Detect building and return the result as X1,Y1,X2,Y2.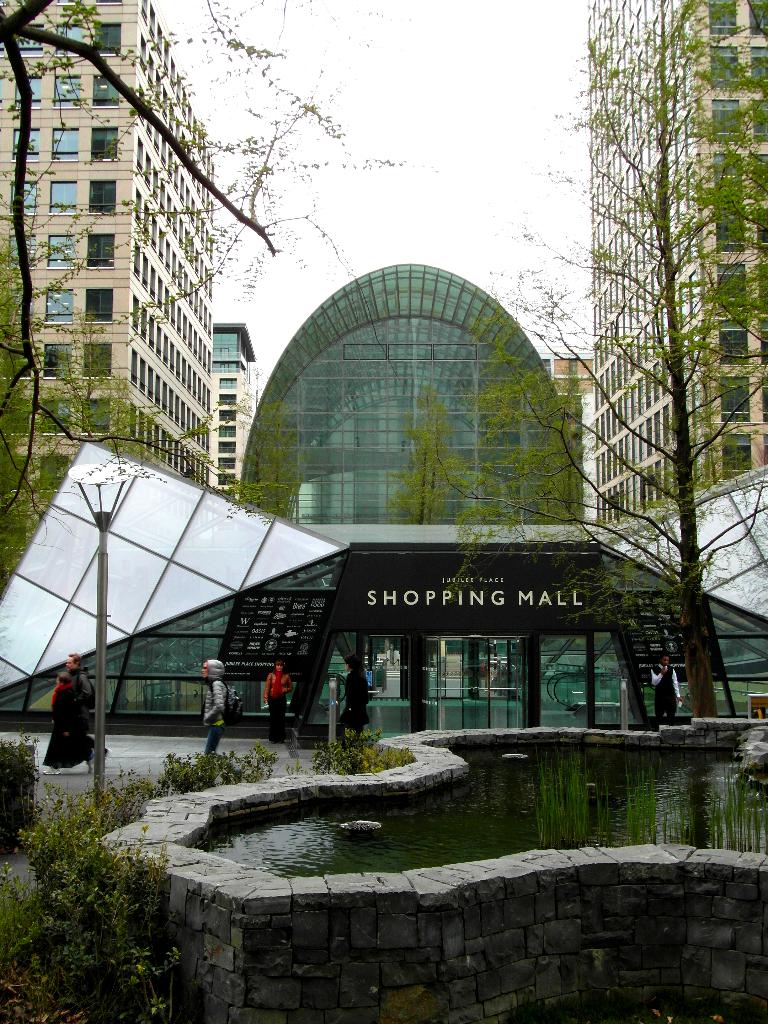
476,342,602,535.
